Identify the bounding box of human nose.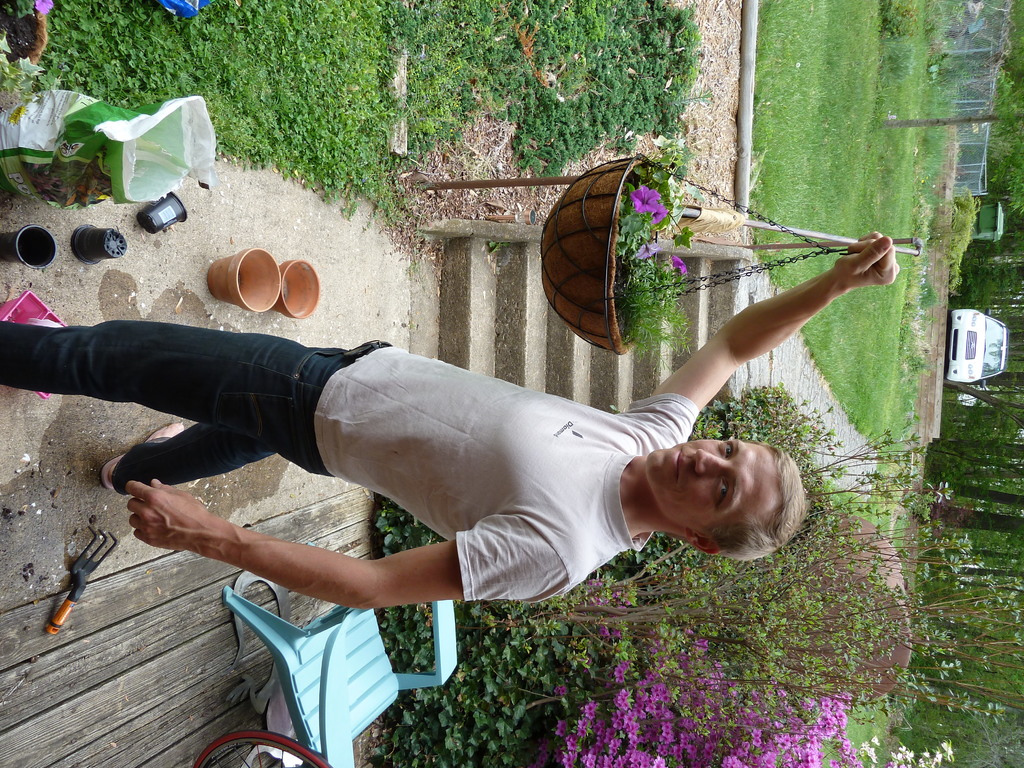
<region>694, 447, 728, 472</region>.
